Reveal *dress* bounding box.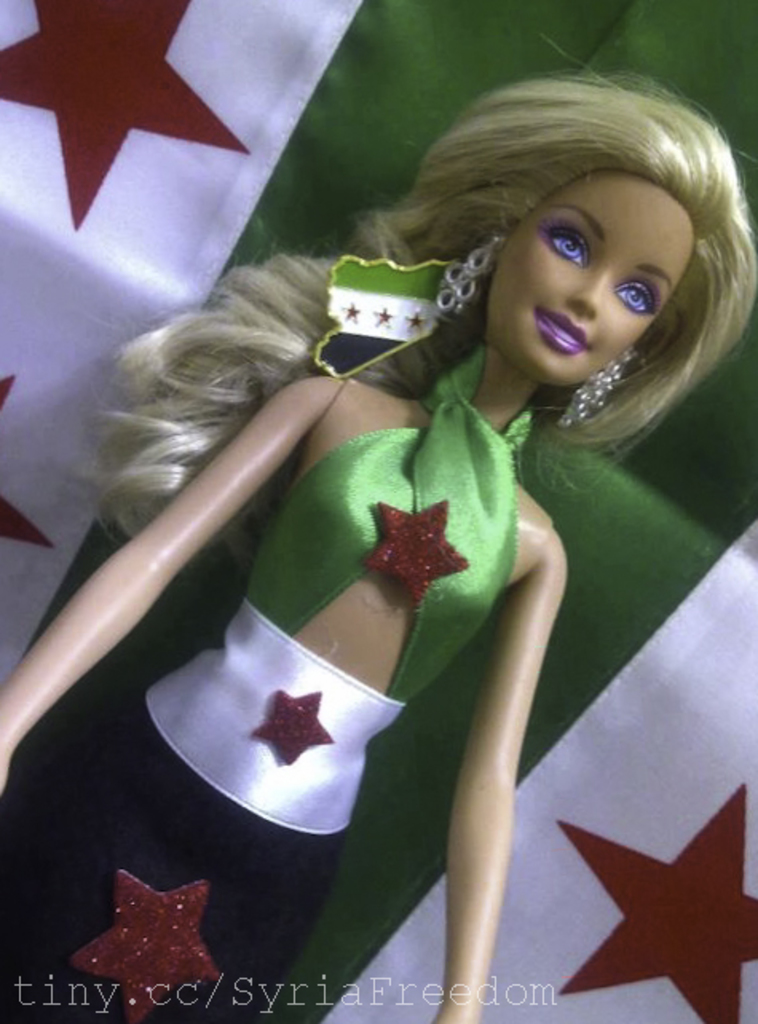
Revealed: bbox=(0, 260, 536, 1022).
